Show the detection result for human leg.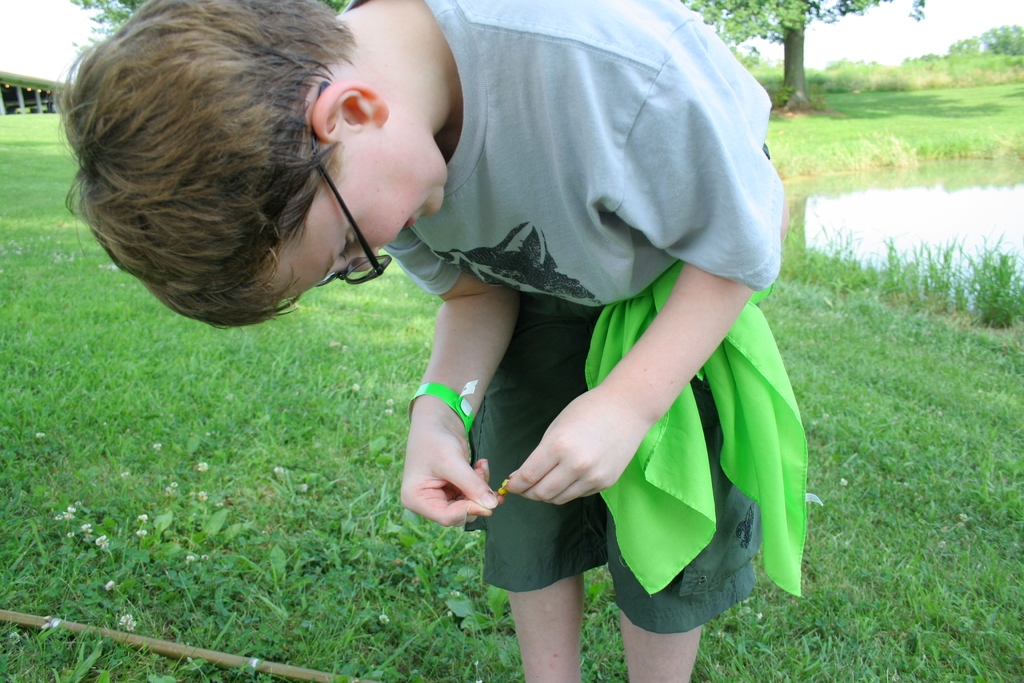
left=614, top=609, right=701, bottom=682.
